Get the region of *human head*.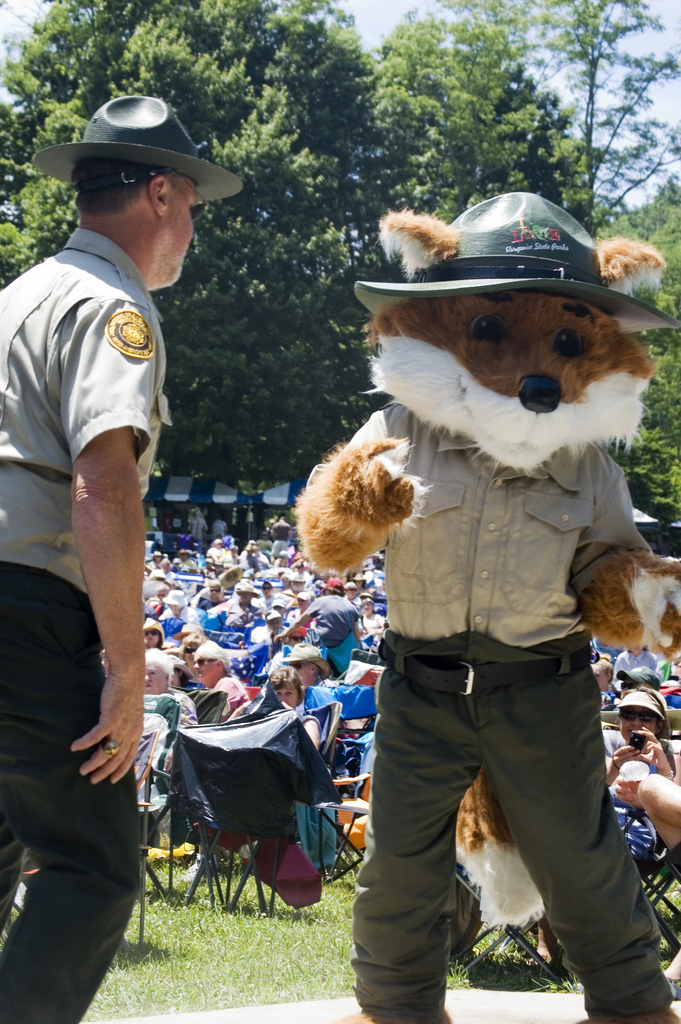
select_region(195, 643, 225, 684).
